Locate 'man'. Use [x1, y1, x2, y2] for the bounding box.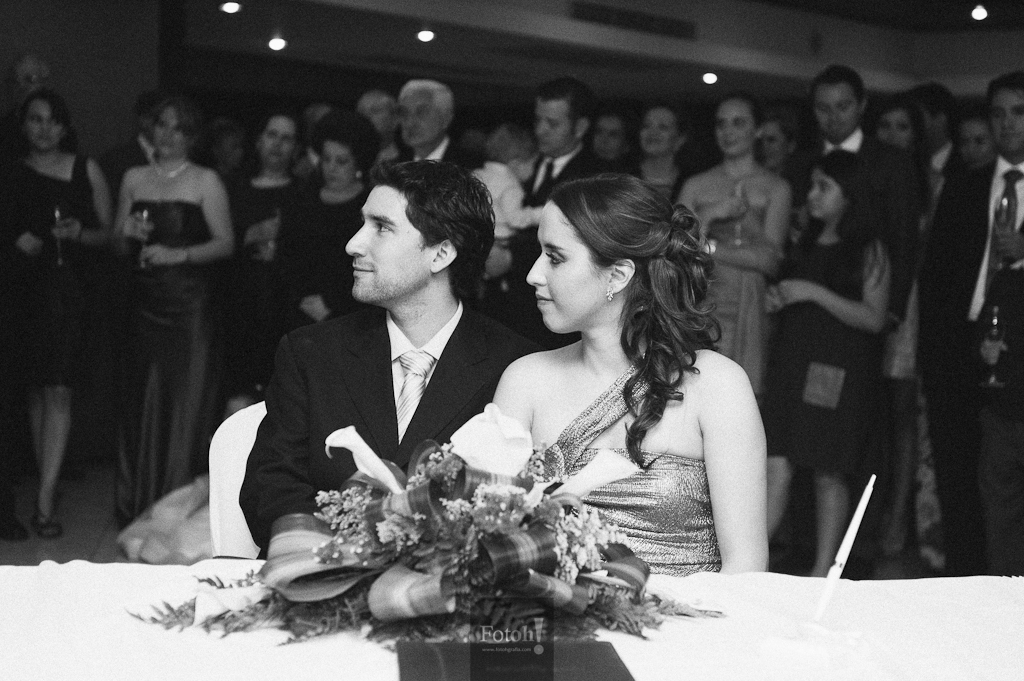
[384, 75, 485, 174].
